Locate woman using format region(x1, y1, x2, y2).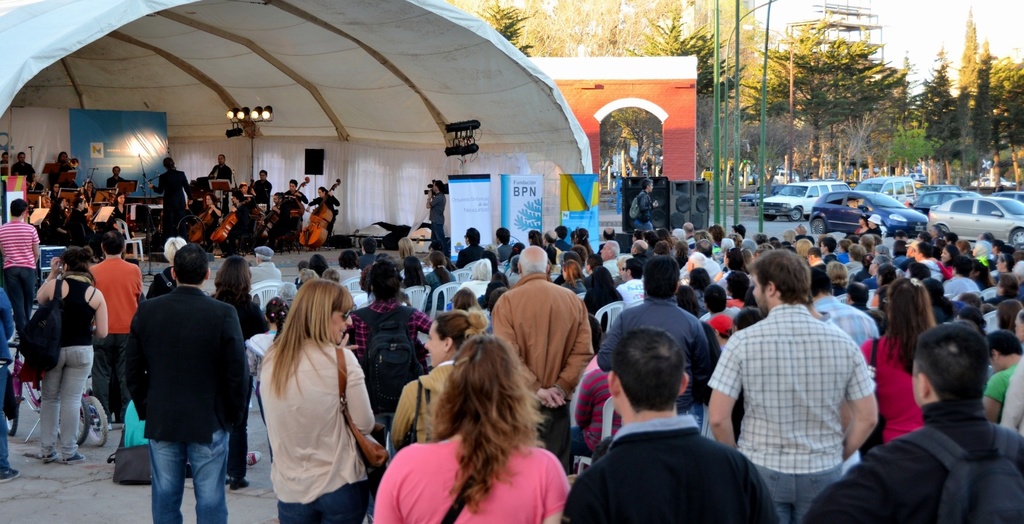
region(452, 255, 492, 301).
